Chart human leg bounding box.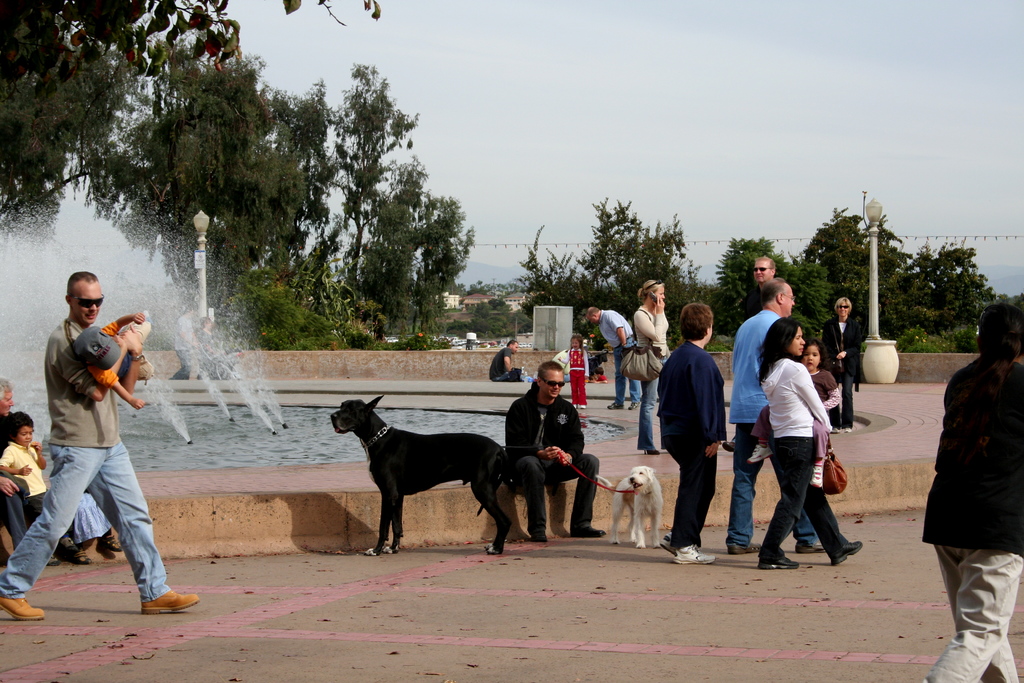
Charted: [x1=762, y1=439, x2=815, y2=570].
